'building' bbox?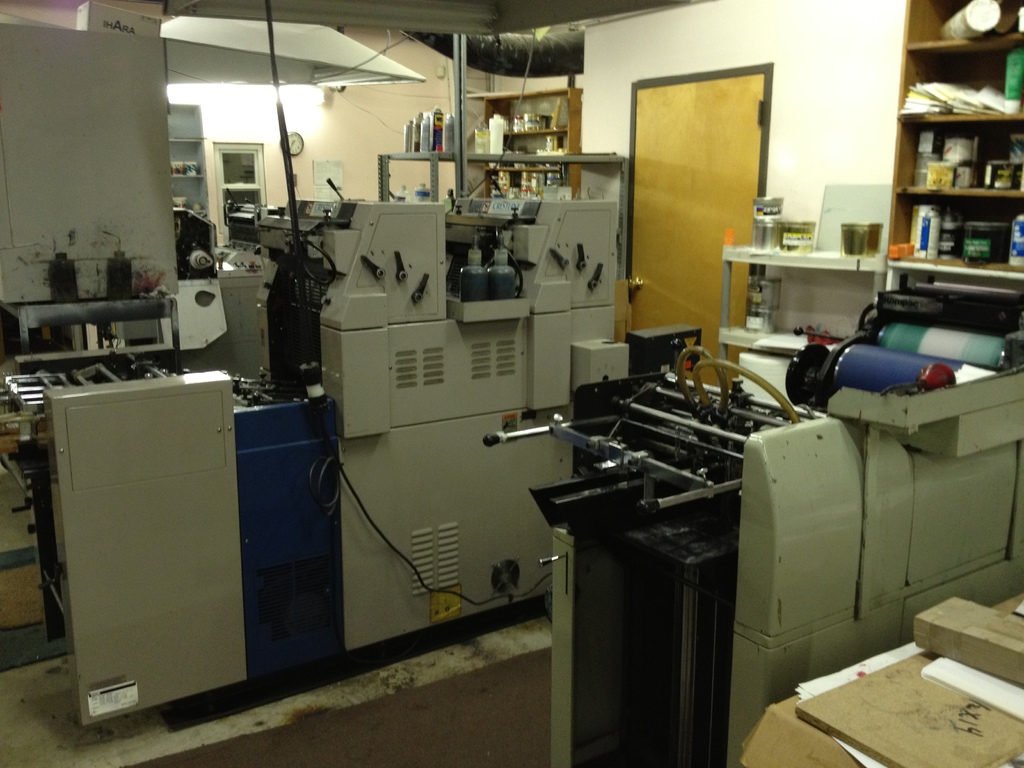
[0,0,1023,767]
